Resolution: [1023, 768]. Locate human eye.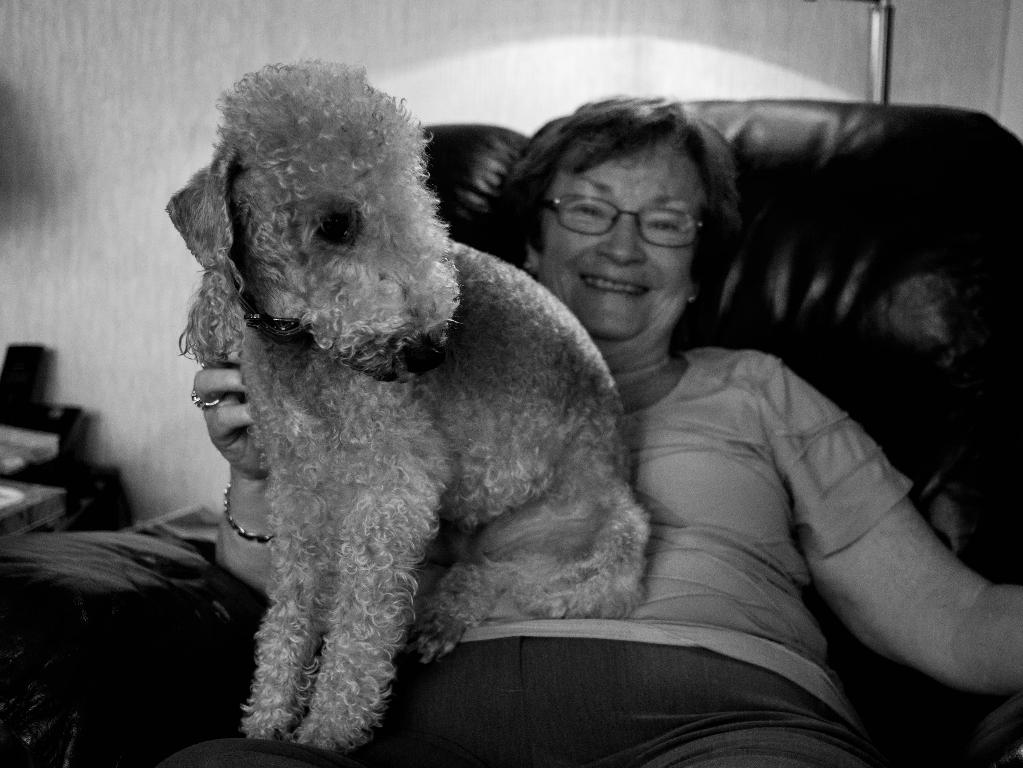
BBox(644, 213, 684, 239).
